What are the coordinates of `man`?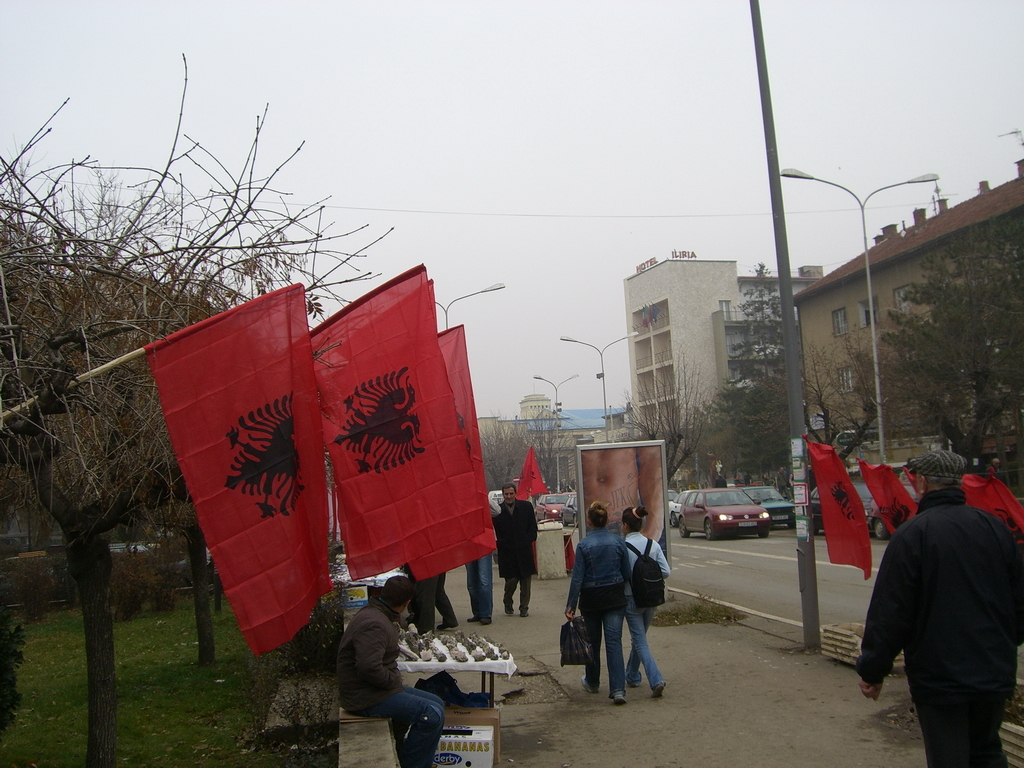
box=[335, 573, 445, 767].
